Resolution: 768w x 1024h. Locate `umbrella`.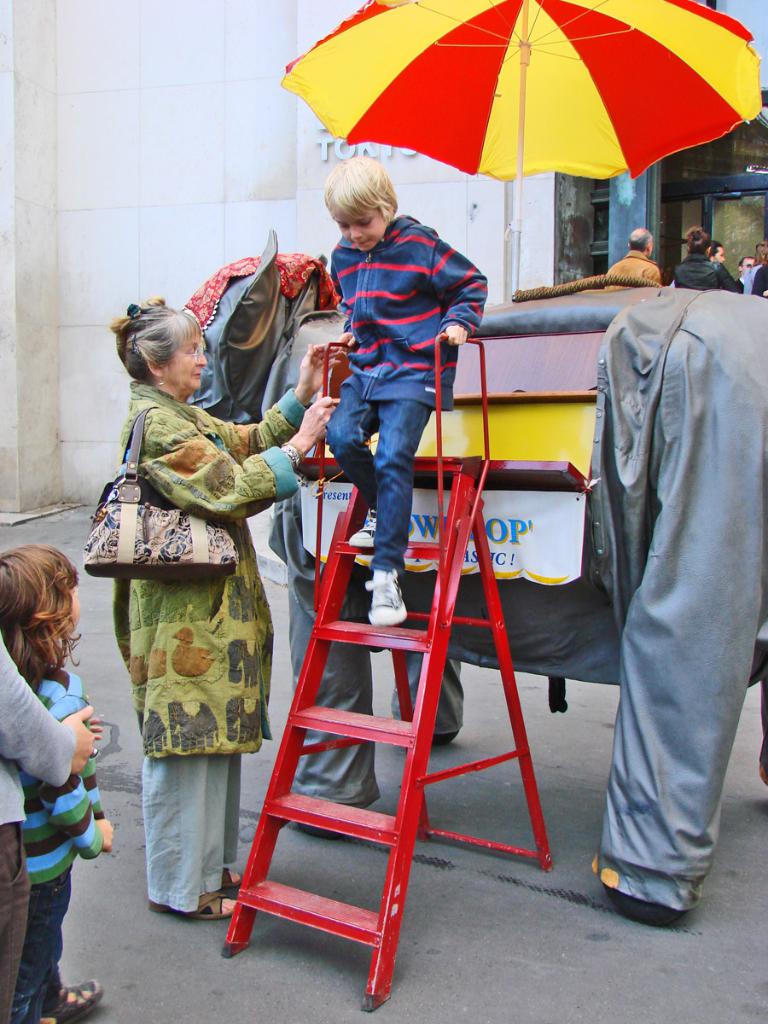
box(280, 0, 765, 300).
